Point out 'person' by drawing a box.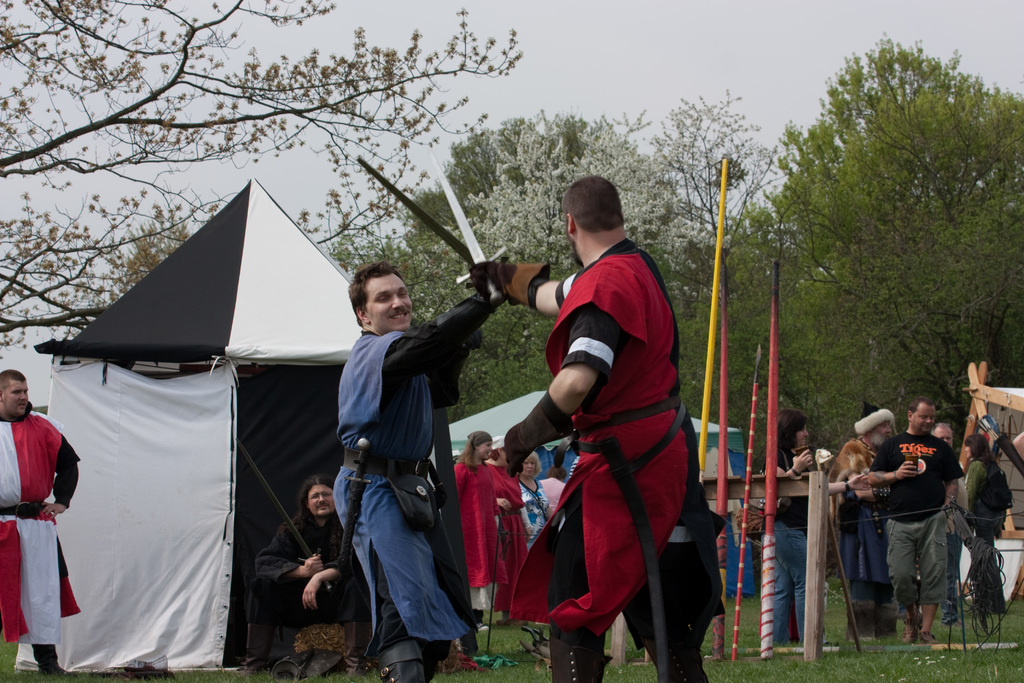
0/370/83/673.
